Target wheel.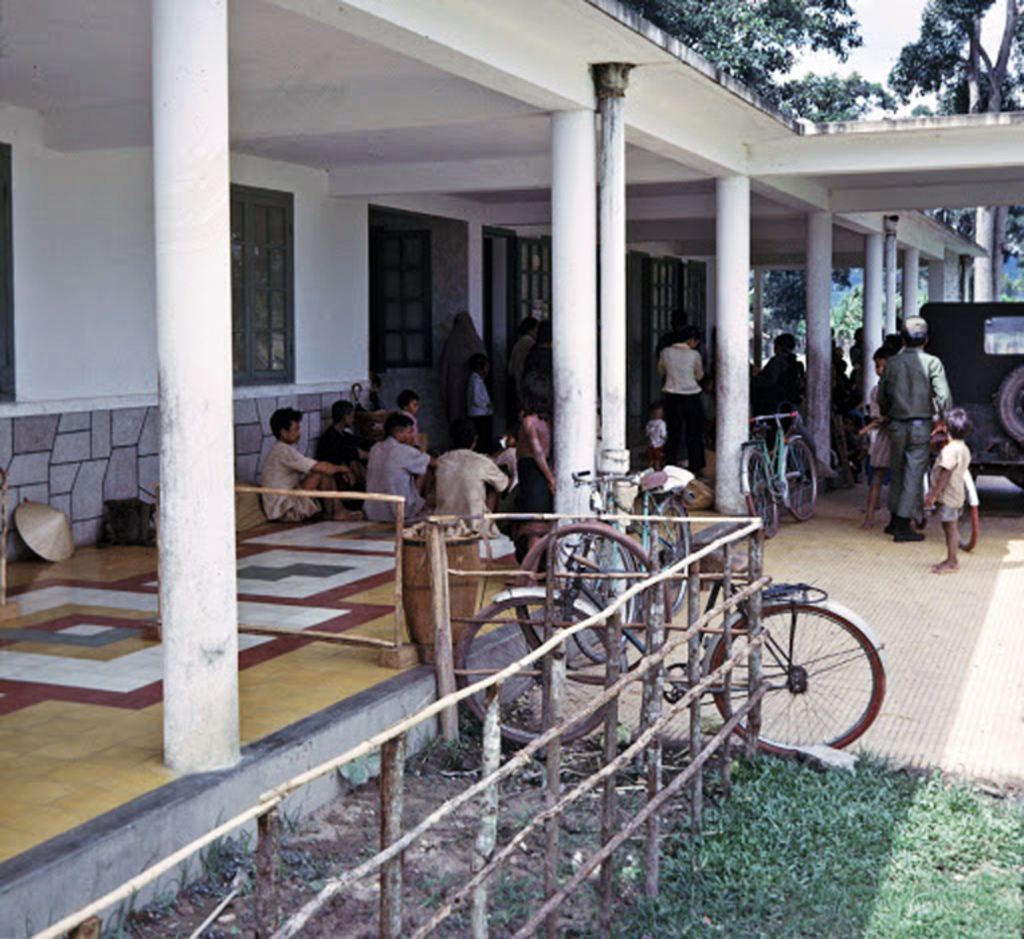
Target region: [x1=749, y1=452, x2=782, y2=538].
